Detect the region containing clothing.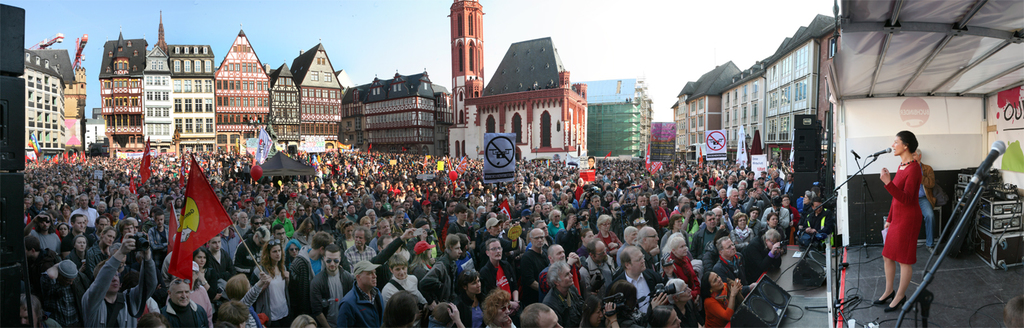
crop(512, 204, 527, 217).
